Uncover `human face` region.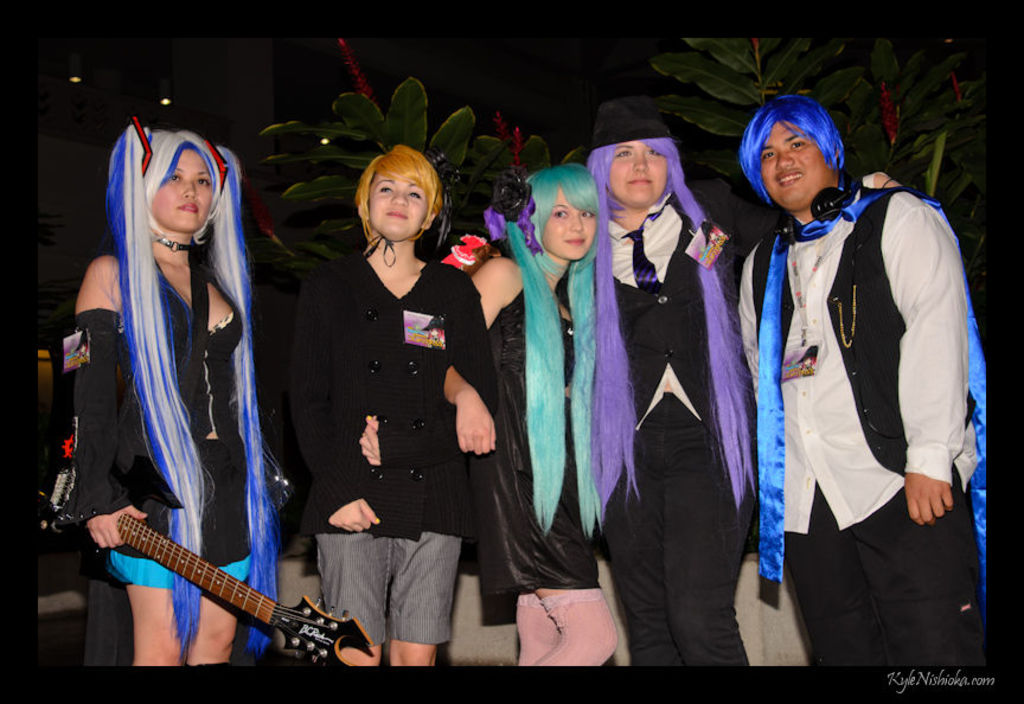
Uncovered: (761,121,825,198).
